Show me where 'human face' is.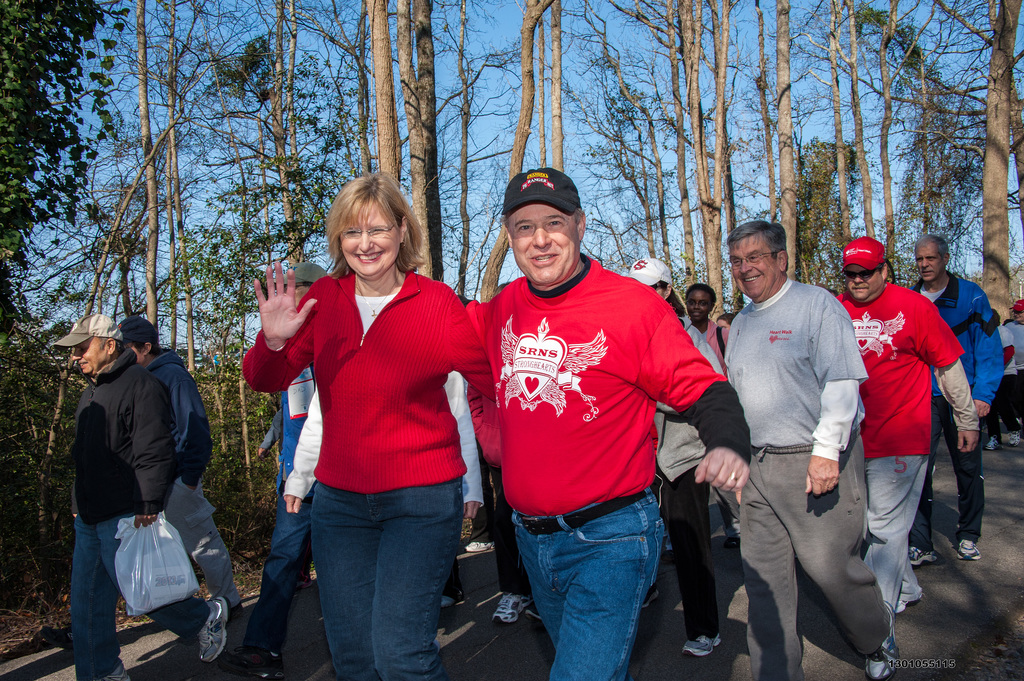
'human face' is at x1=511 y1=203 x2=574 y2=282.
